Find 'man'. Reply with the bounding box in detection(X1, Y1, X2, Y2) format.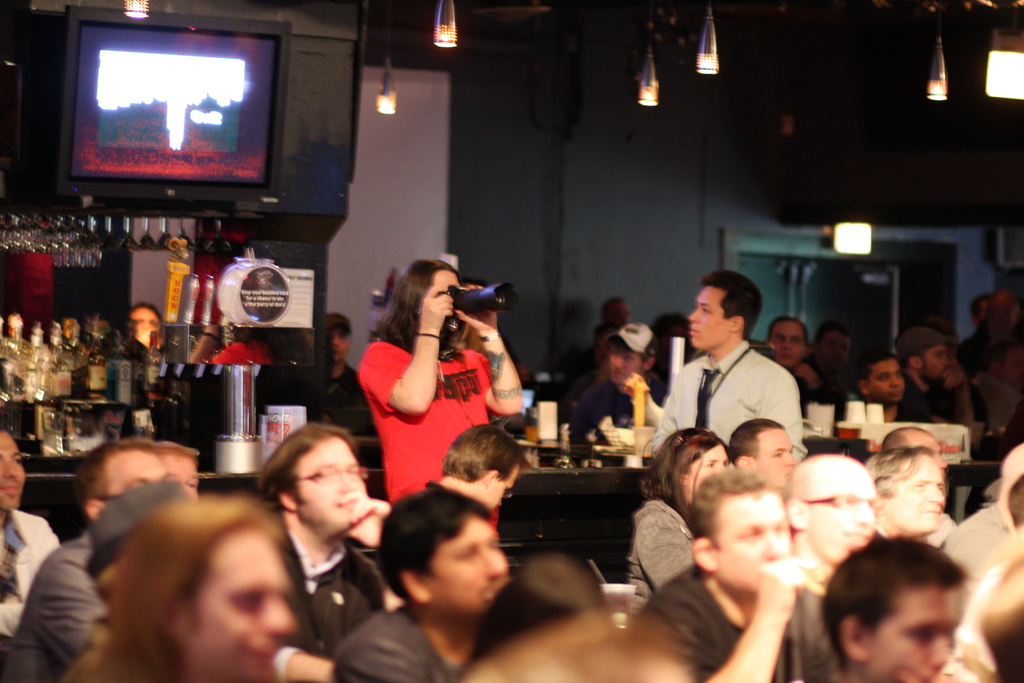
detection(858, 357, 925, 420).
